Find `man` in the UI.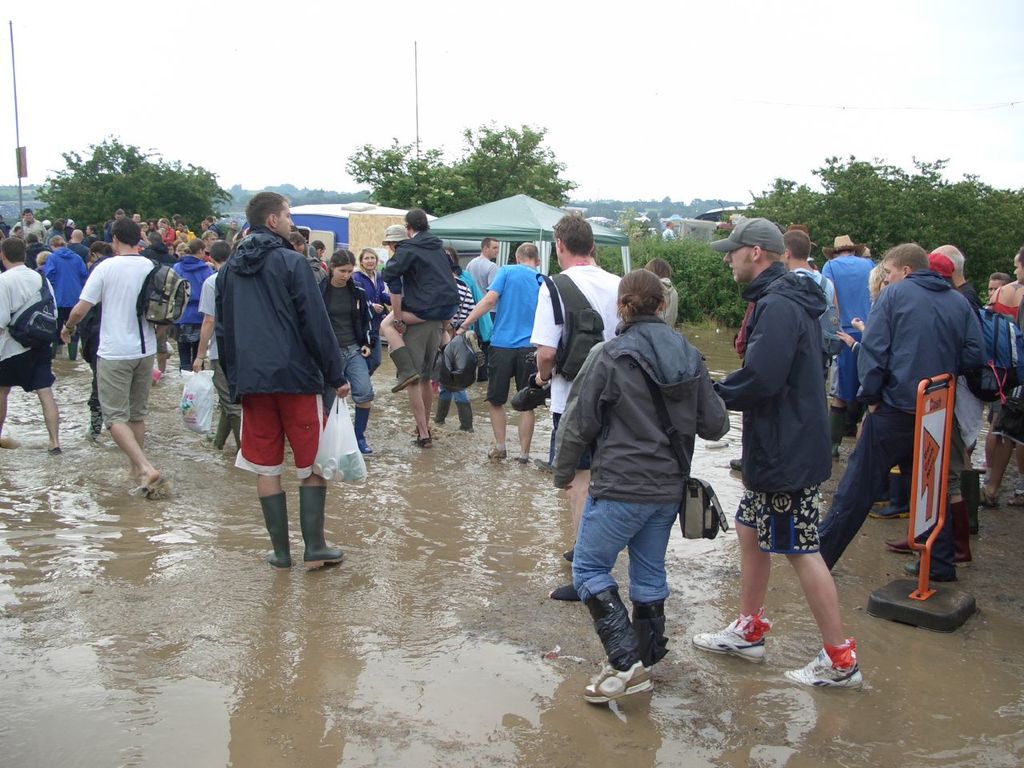
UI element at {"x1": 66, "y1": 218, "x2": 162, "y2": 496}.
